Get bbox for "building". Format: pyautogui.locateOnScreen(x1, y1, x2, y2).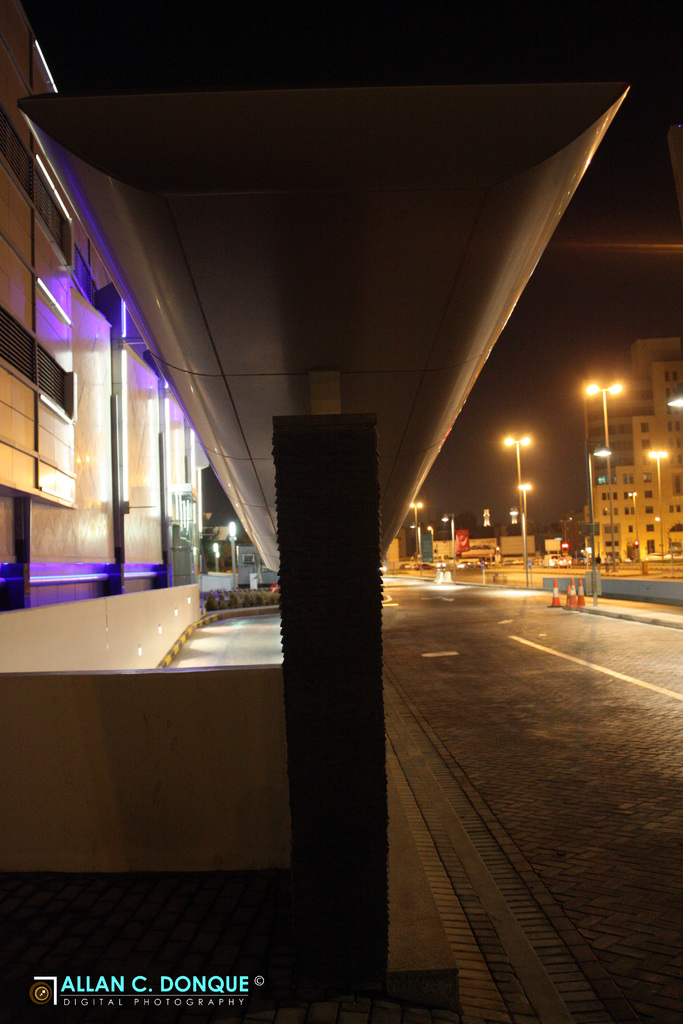
pyautogui.locateOnScreen(0, 0, 206, 622).
